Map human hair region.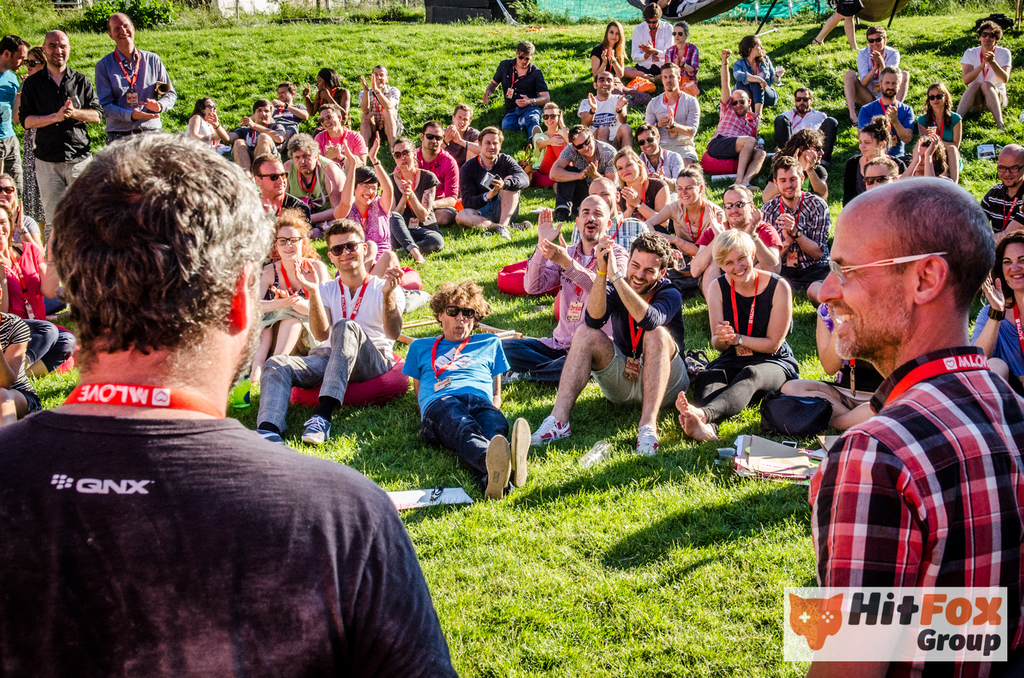
Mapped to rect(789, 84, 811, 97).
